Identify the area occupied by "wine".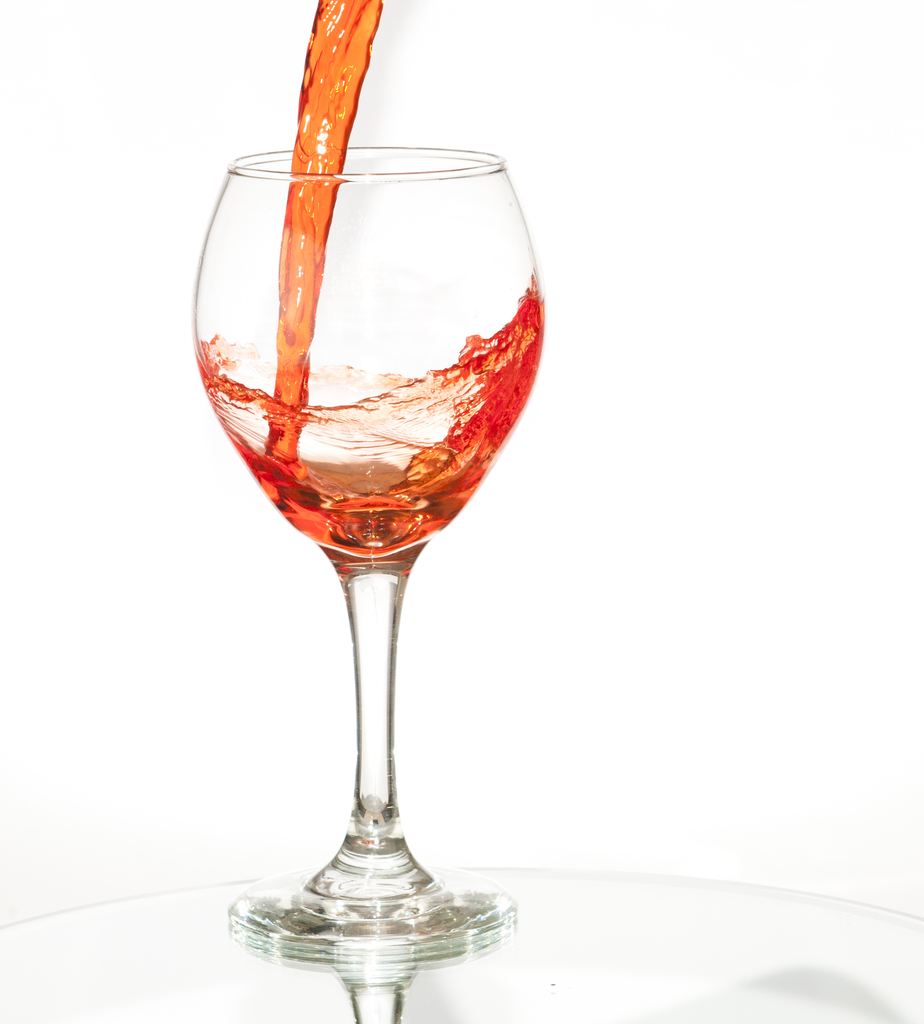
Area: [x1=197, y1=0, x2=546, y2=563].
